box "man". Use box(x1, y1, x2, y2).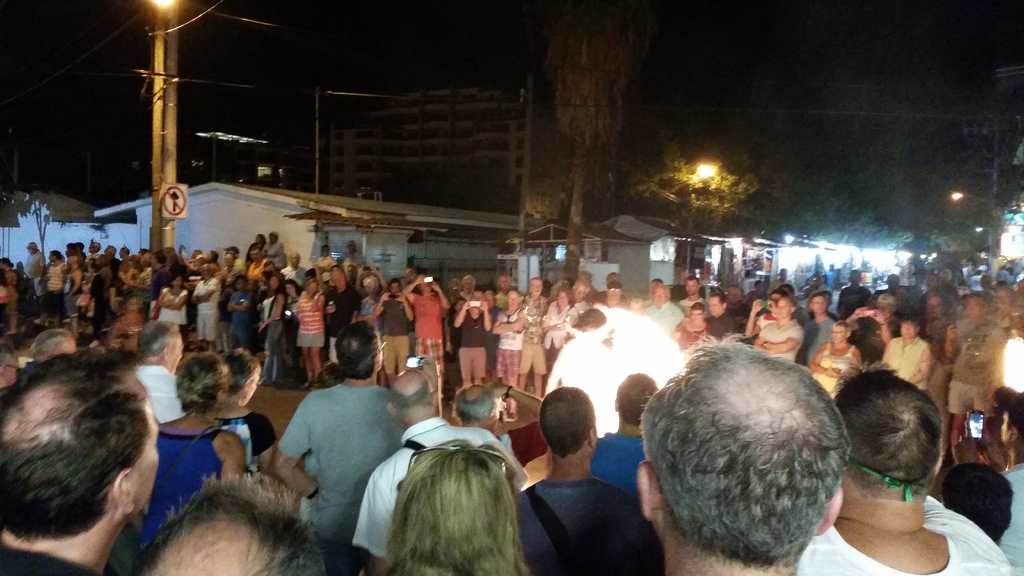
box(942, 294, 1007, 463).
